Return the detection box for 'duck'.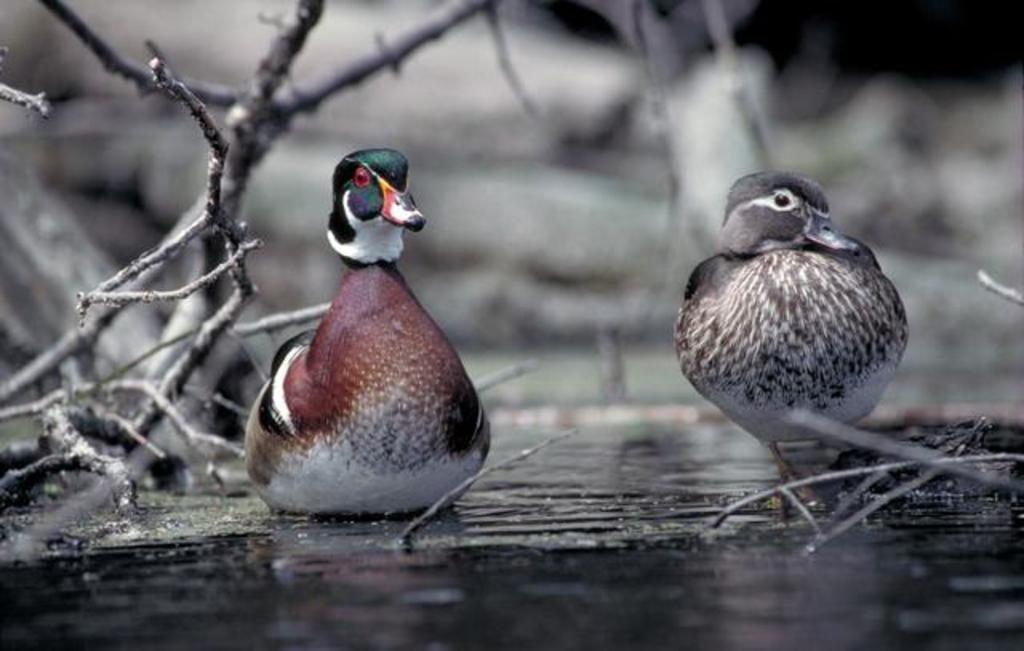
box=[235, 133, 496, 560].
